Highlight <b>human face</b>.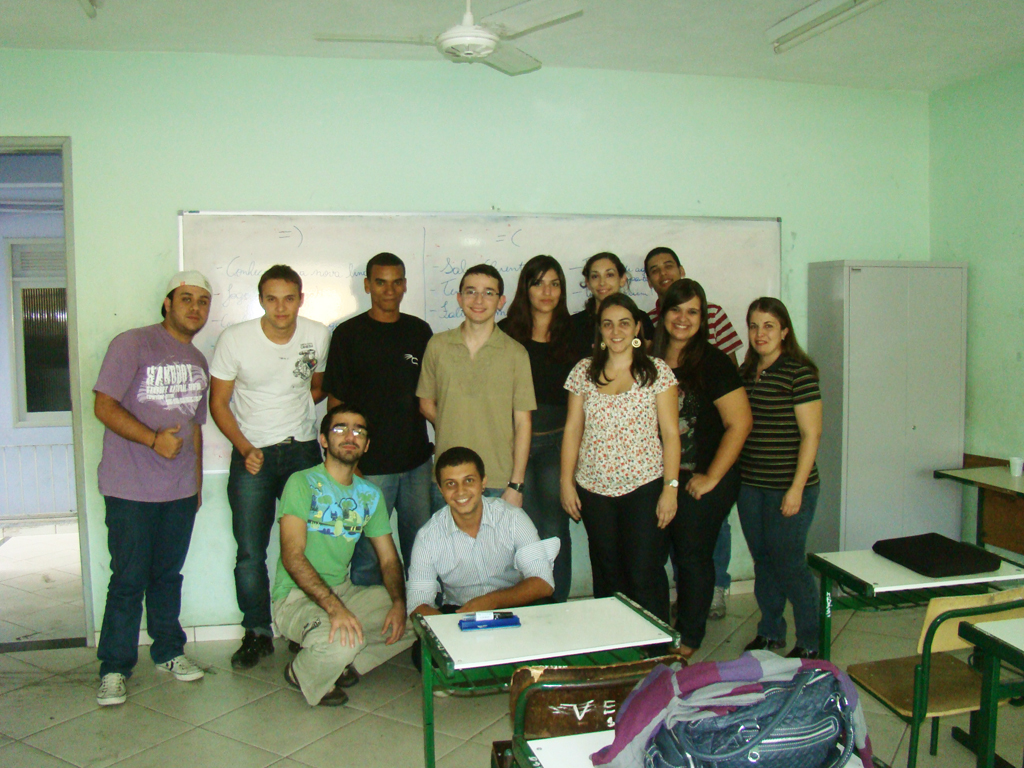
Highlighted region: l=606, t=303, r=636, b=350.
